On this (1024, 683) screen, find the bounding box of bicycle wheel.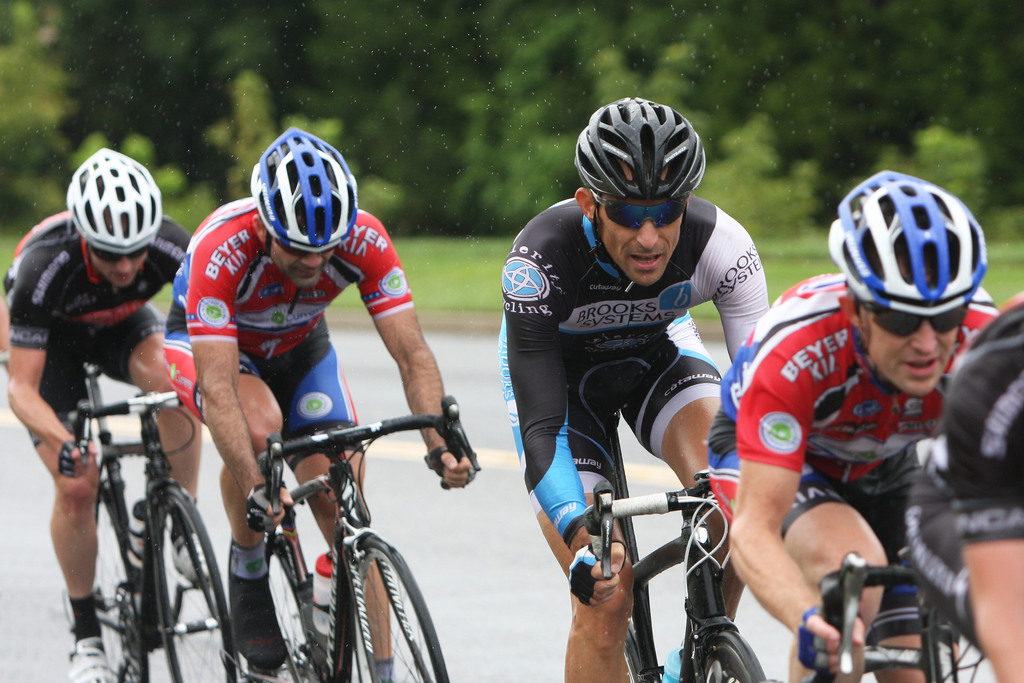
Bounding box: left=262, top=549, right=299, bottom=682.
